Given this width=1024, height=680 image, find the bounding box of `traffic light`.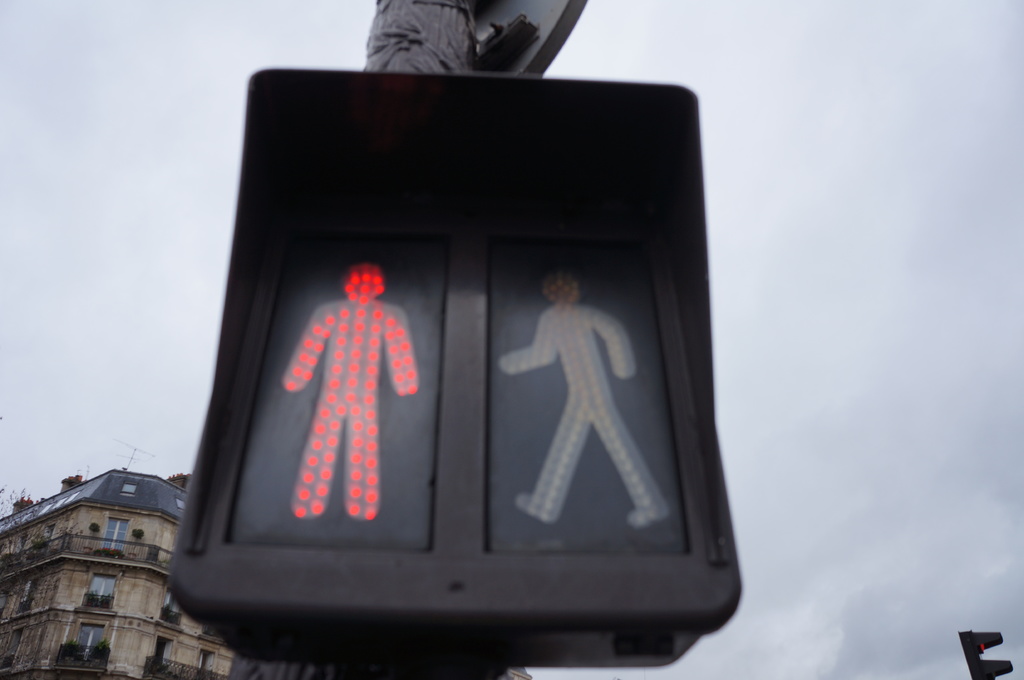
<box>166,67,743,679</box>.
